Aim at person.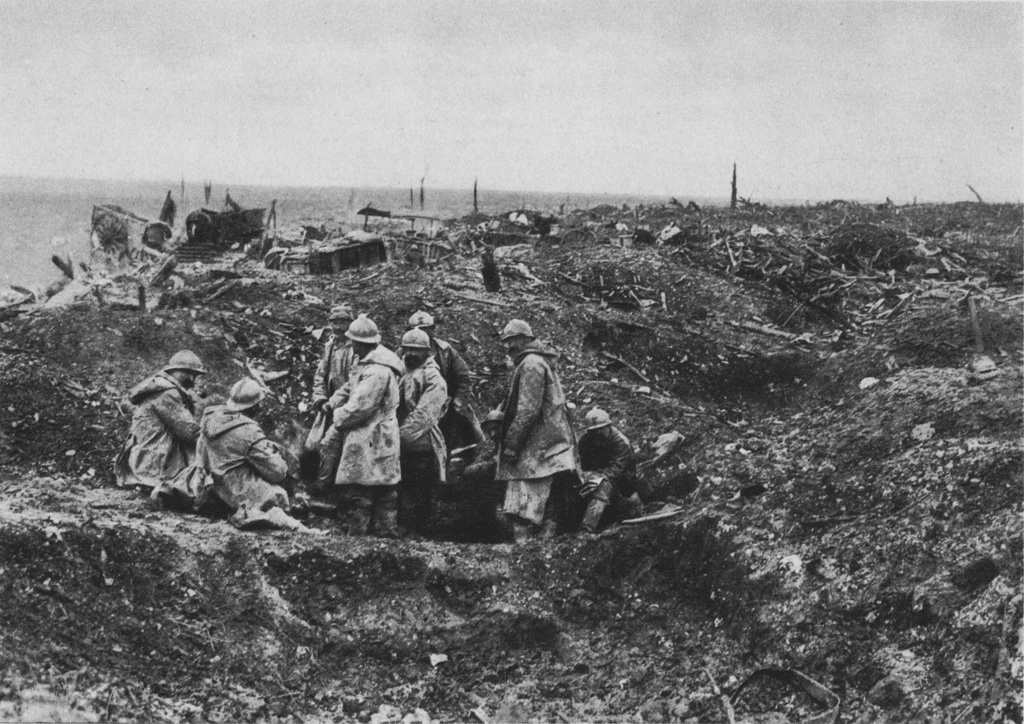
Aimed at [x1=124, y1=348, x2=204, y2=504].
